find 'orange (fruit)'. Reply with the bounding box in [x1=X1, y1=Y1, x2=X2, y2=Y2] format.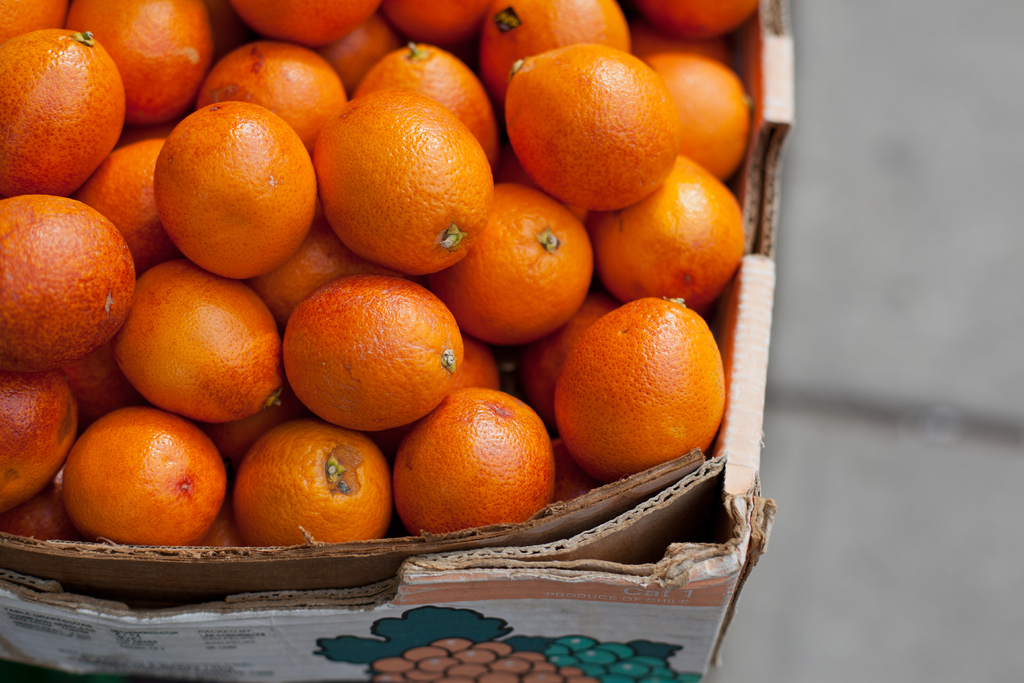
[x1=364, y1=49, x2=500, y2=142].
